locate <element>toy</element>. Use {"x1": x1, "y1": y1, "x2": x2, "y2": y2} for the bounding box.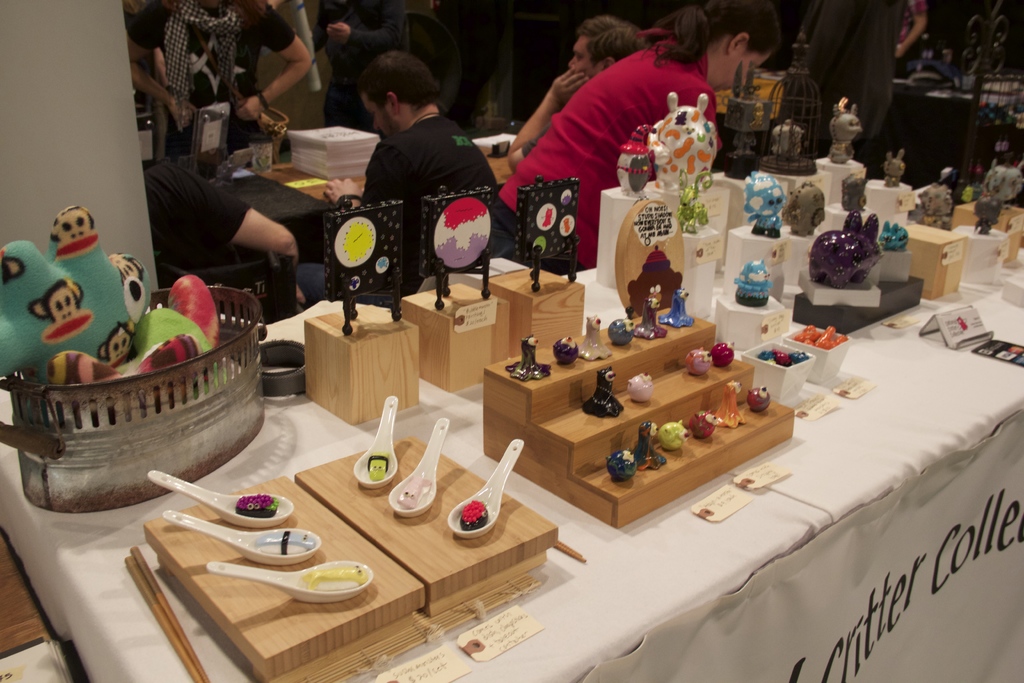
{"x1": 500, "y1": 331, "x2": 556, "y2": 387}.
